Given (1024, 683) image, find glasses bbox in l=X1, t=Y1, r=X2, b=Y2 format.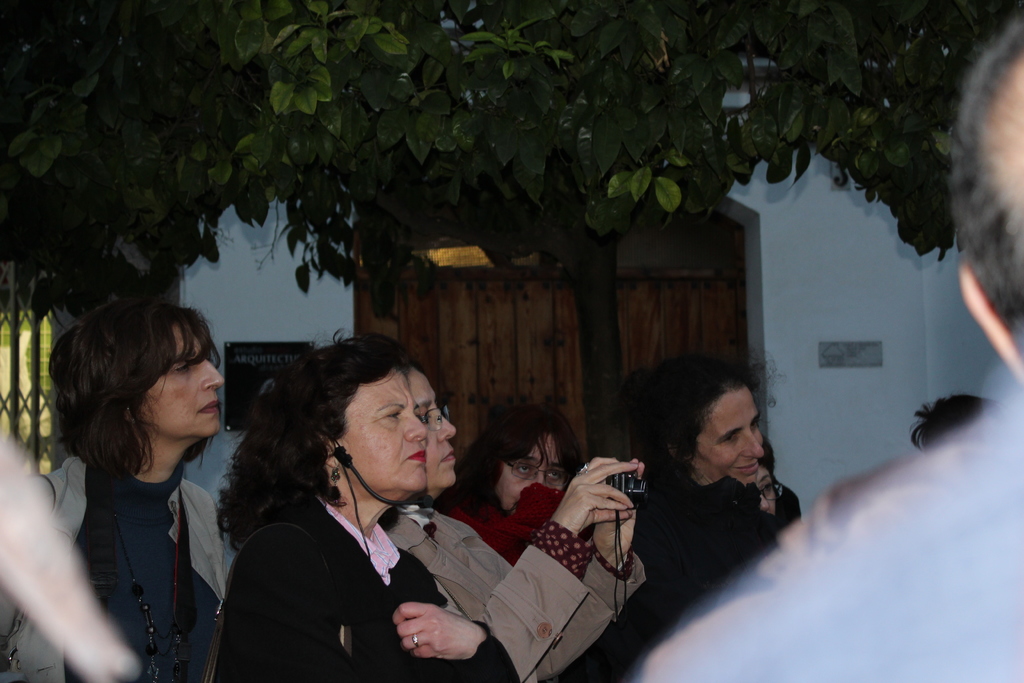
l=500, t=457, r=568, b=484.
